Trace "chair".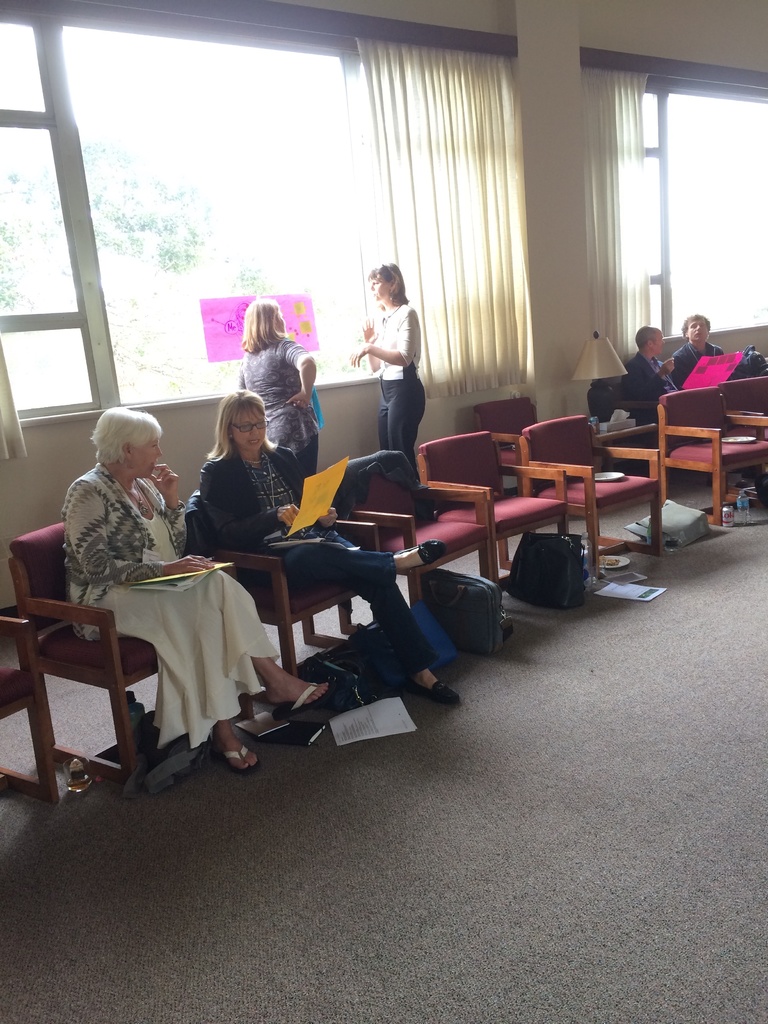
Traced to [472,392,553,492].
